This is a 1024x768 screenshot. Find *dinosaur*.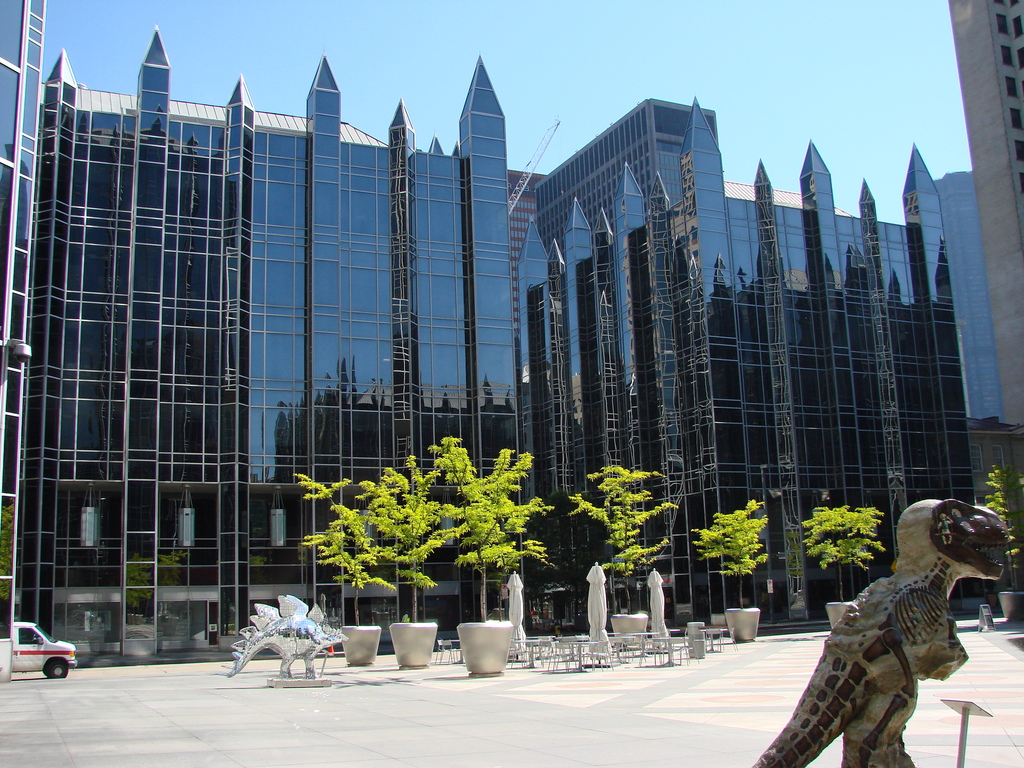
Bounding box: Rect(225, 591, 346, 681).
